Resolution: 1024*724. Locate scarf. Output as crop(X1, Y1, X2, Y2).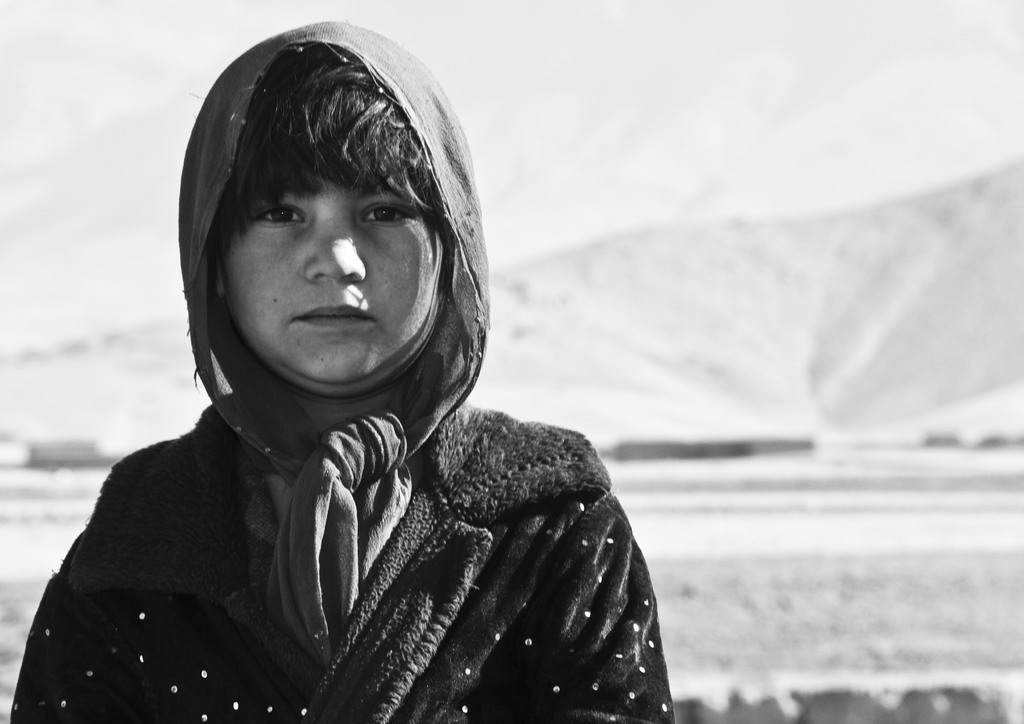
crop(179, 18, 490, 665).
